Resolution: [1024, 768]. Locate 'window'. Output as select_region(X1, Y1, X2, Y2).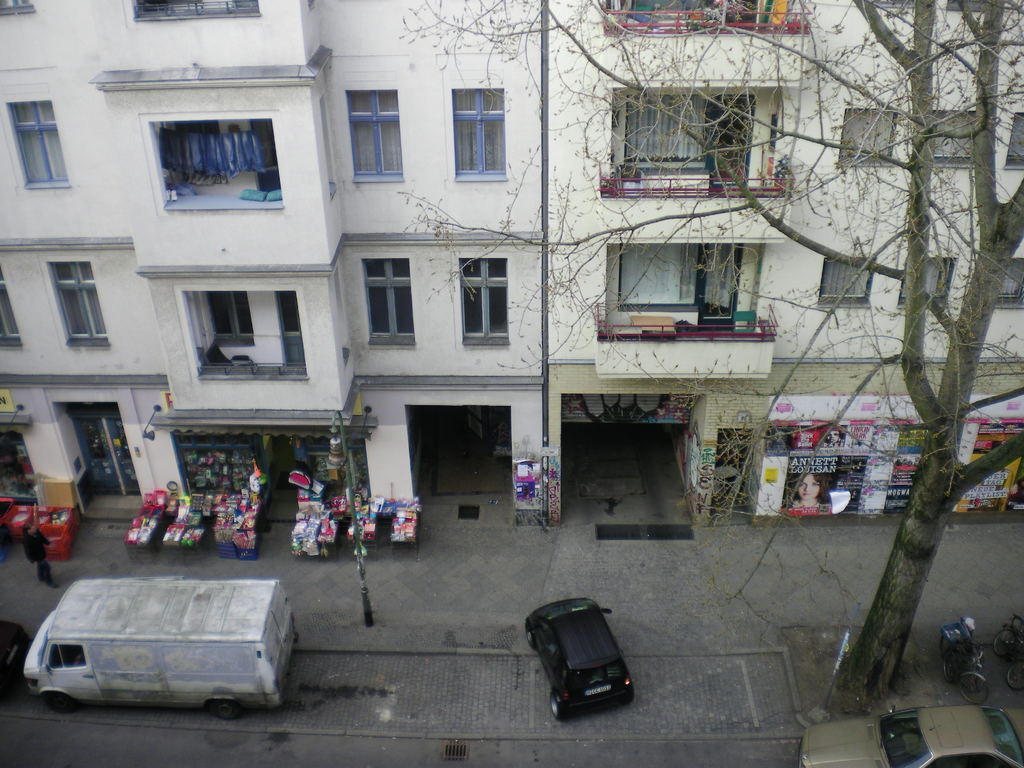
select_region(348, 88, 406, 183).
